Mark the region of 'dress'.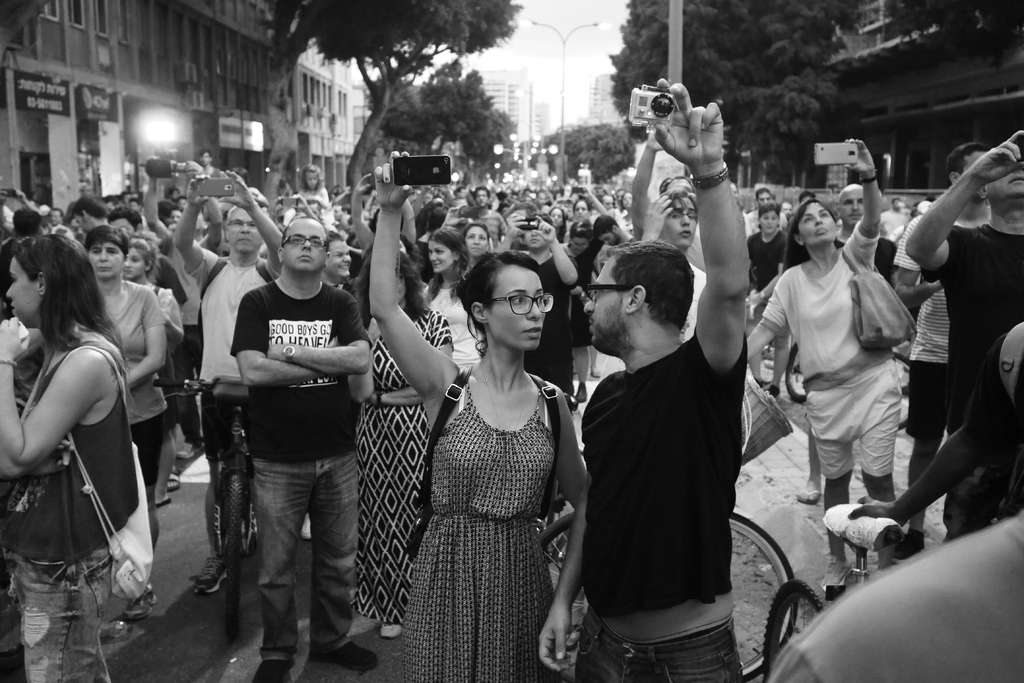
Region: bbox(404, 361, 557, 682).
